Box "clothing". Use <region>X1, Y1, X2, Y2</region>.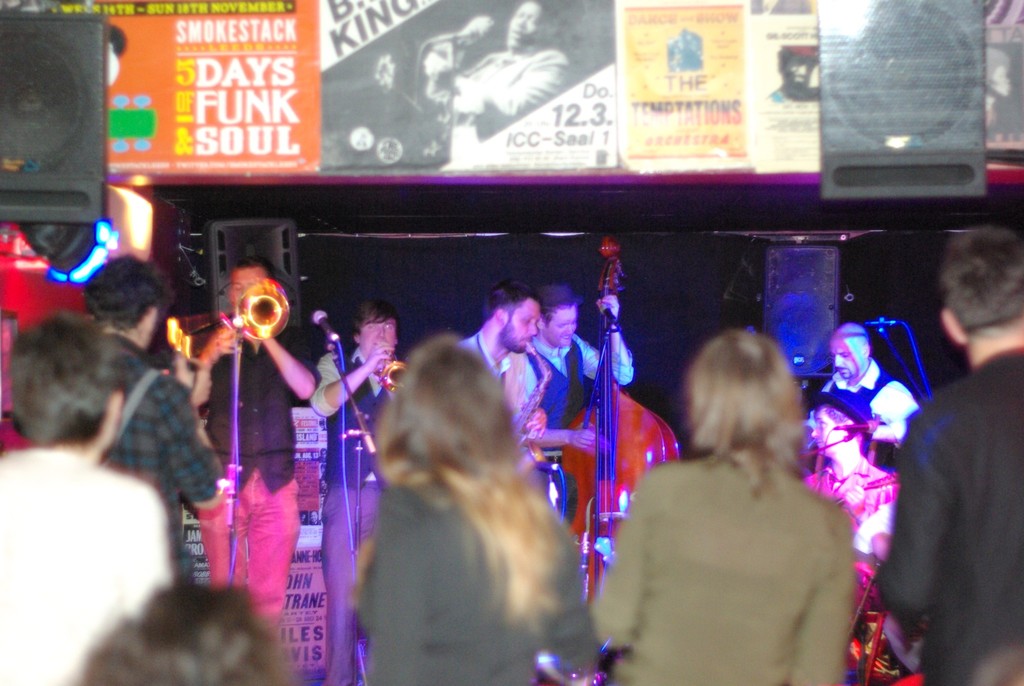
<region>460, 327, 545, 441</region>.
